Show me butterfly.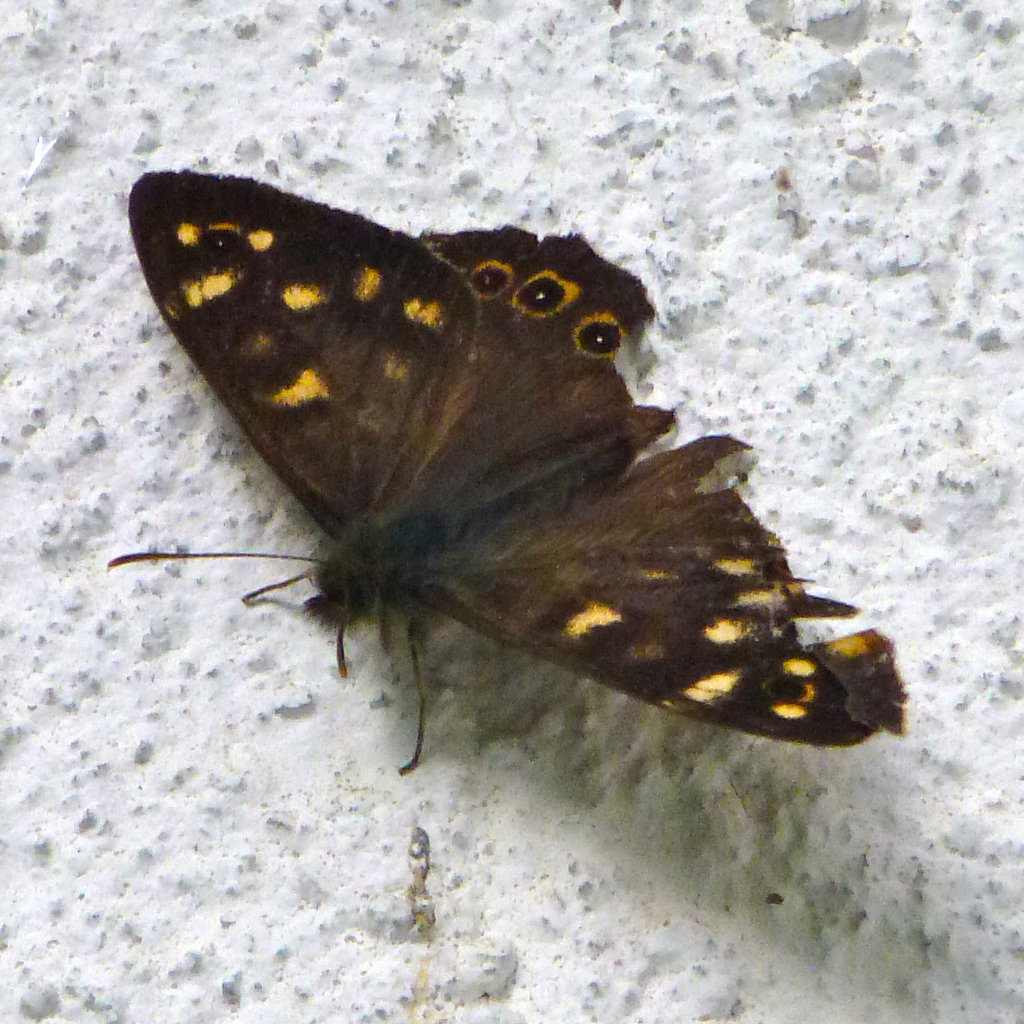
butterfly is here: bbox=[88, 170, 870, 820].
